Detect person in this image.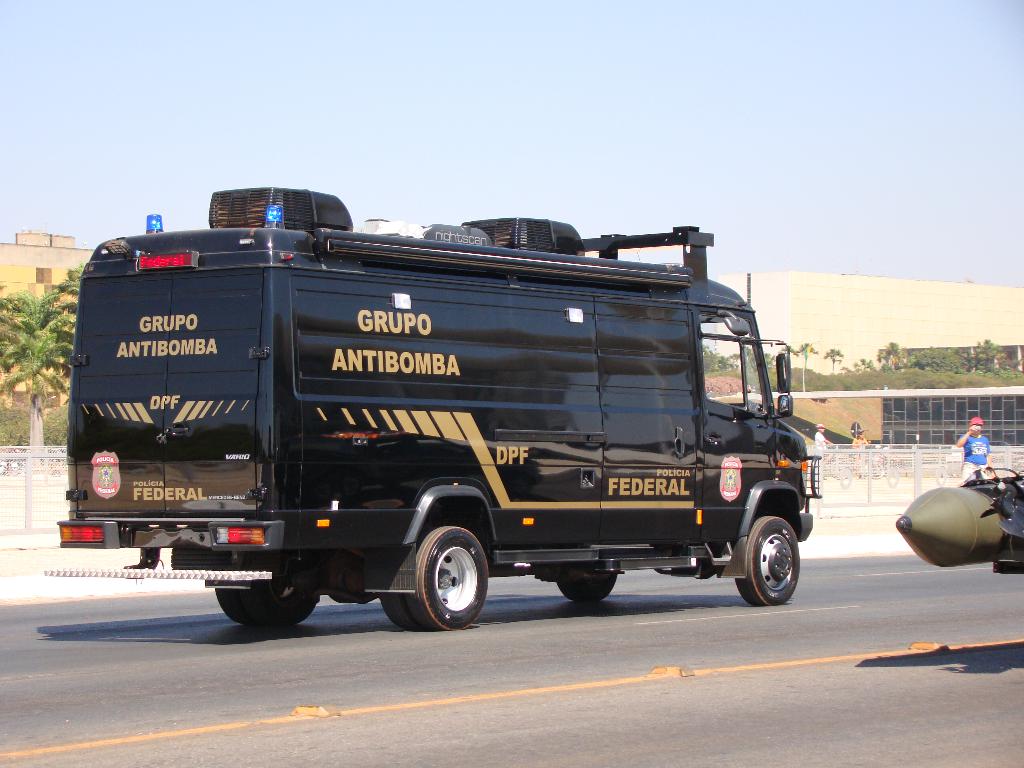
Detection: rect(955, 417, 993, 486).
